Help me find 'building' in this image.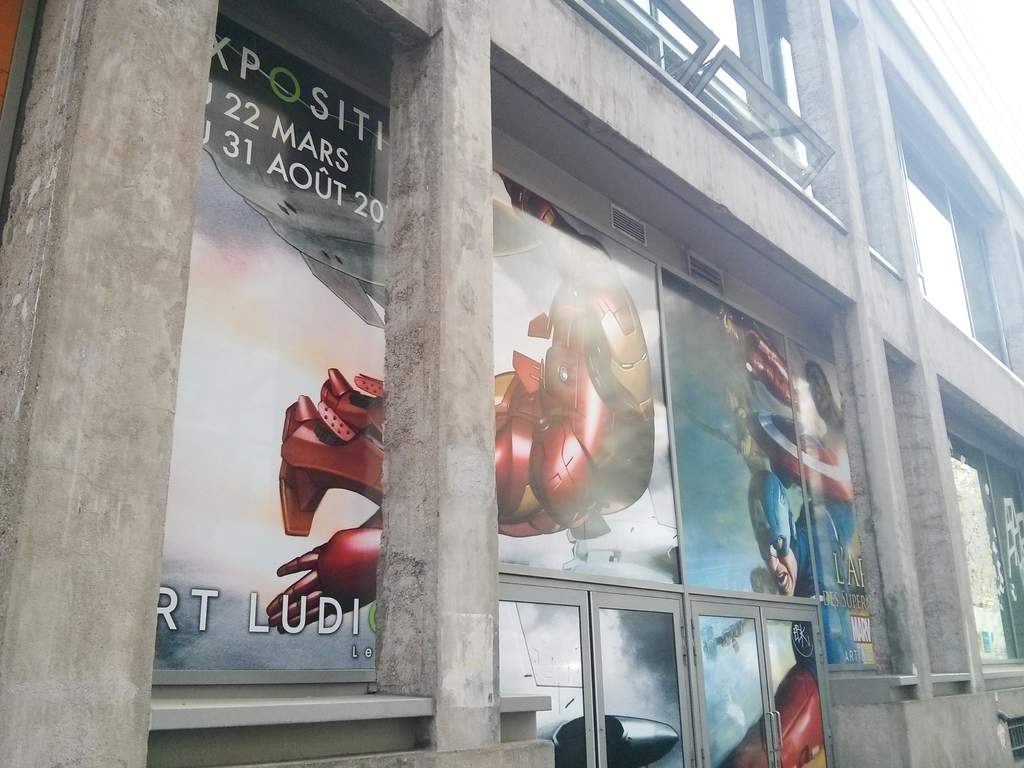
Found it: {"x1": 0, "y1": 0, "x2": 1023, "y2": 767}.
